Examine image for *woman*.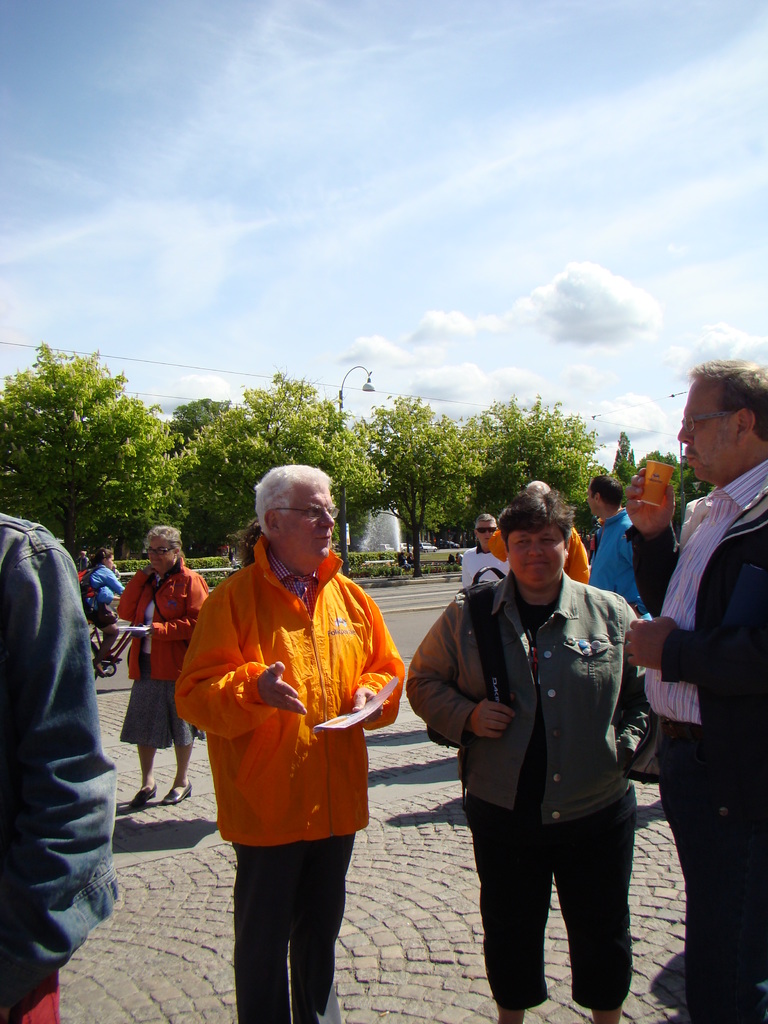
Examination result: <bbox>79, 548, 139, 668</bbox>.
